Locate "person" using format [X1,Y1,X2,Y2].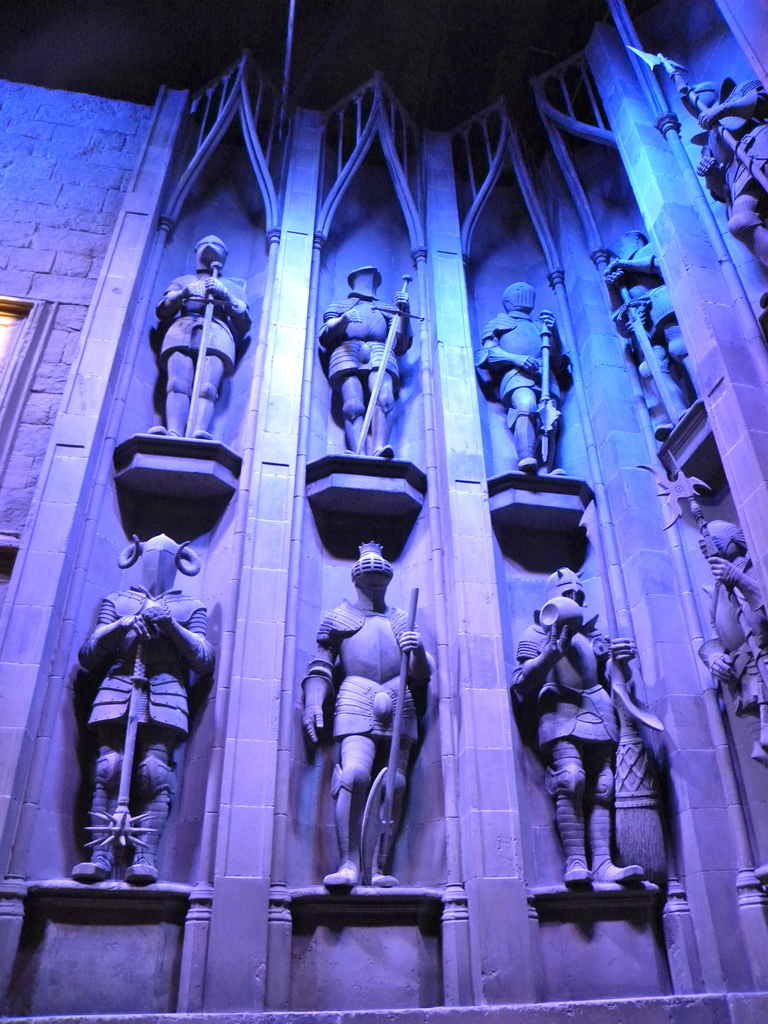
[143,237,247,447].
